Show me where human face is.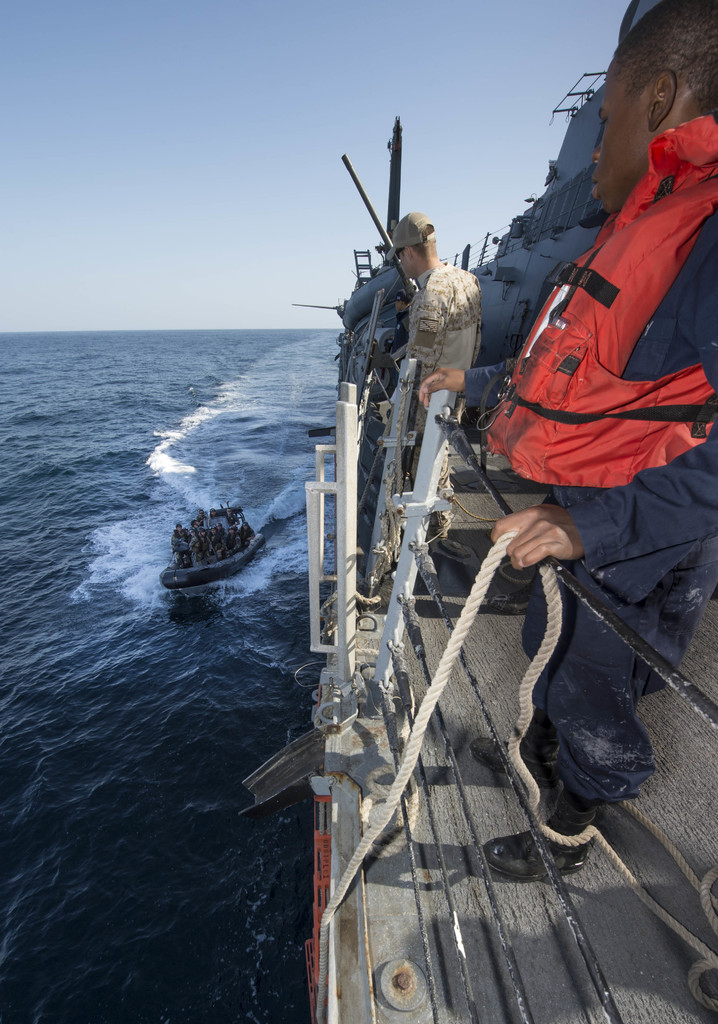
human face is at rect(594, 64, 643, 216).
